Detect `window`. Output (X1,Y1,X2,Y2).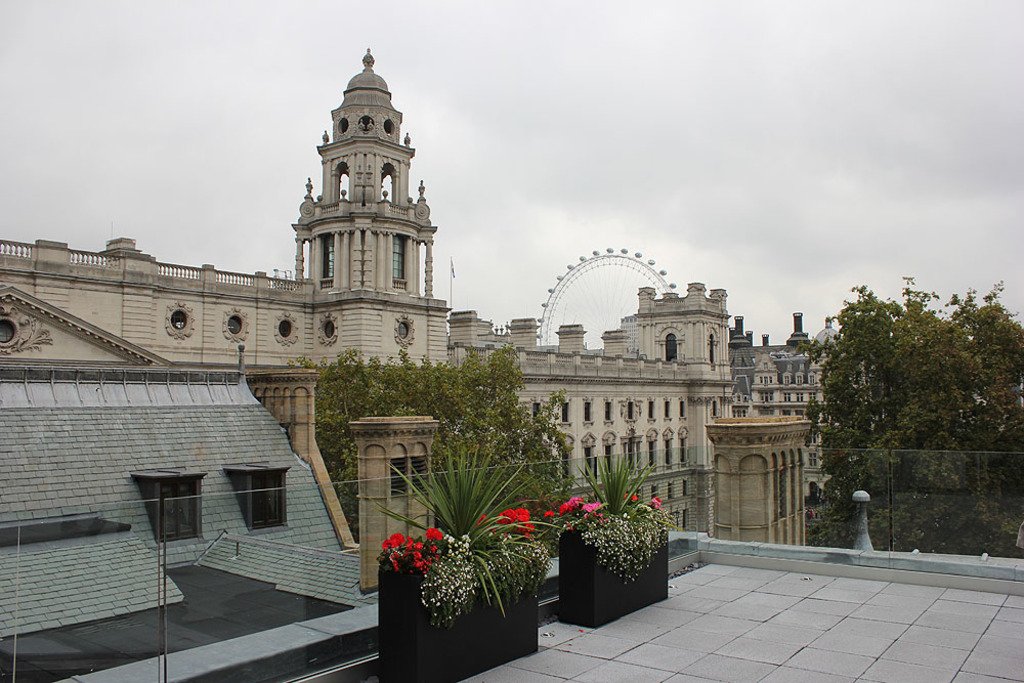
(583,398,594,422).
